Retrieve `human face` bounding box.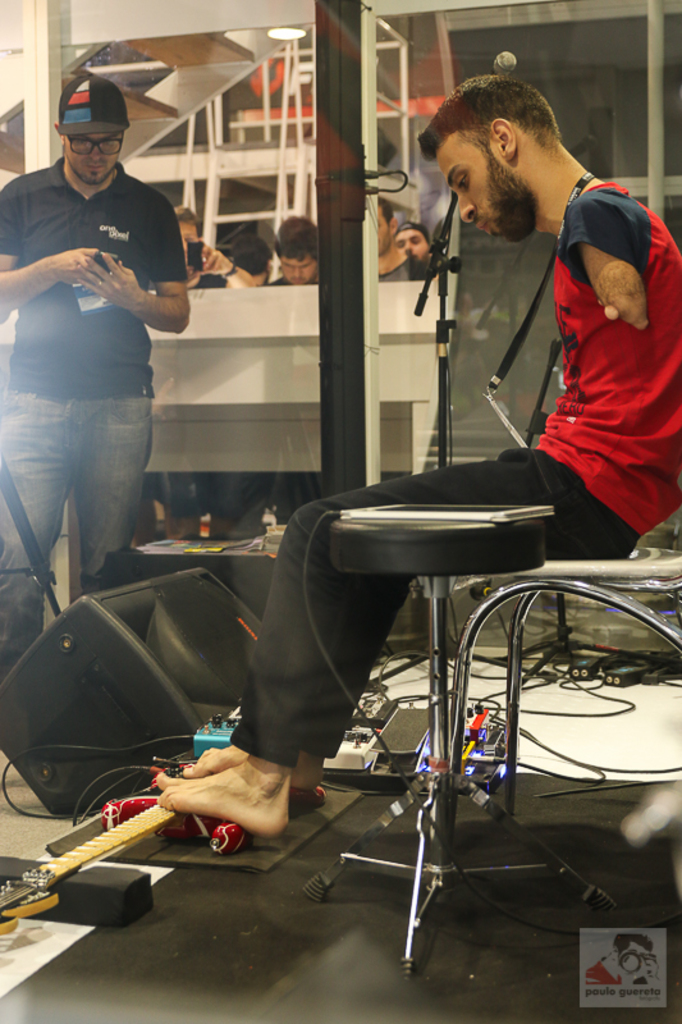
Bounding box: BBox(399, 232, 429, 255).
